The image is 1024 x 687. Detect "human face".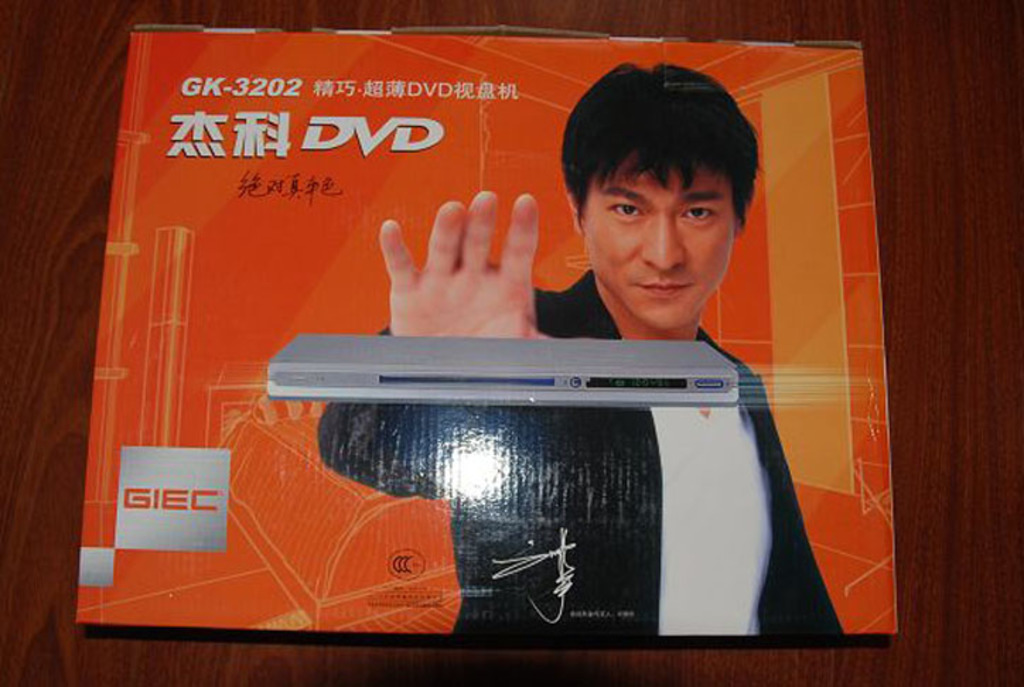
Detection: <box>584,155,735,327</box>.
